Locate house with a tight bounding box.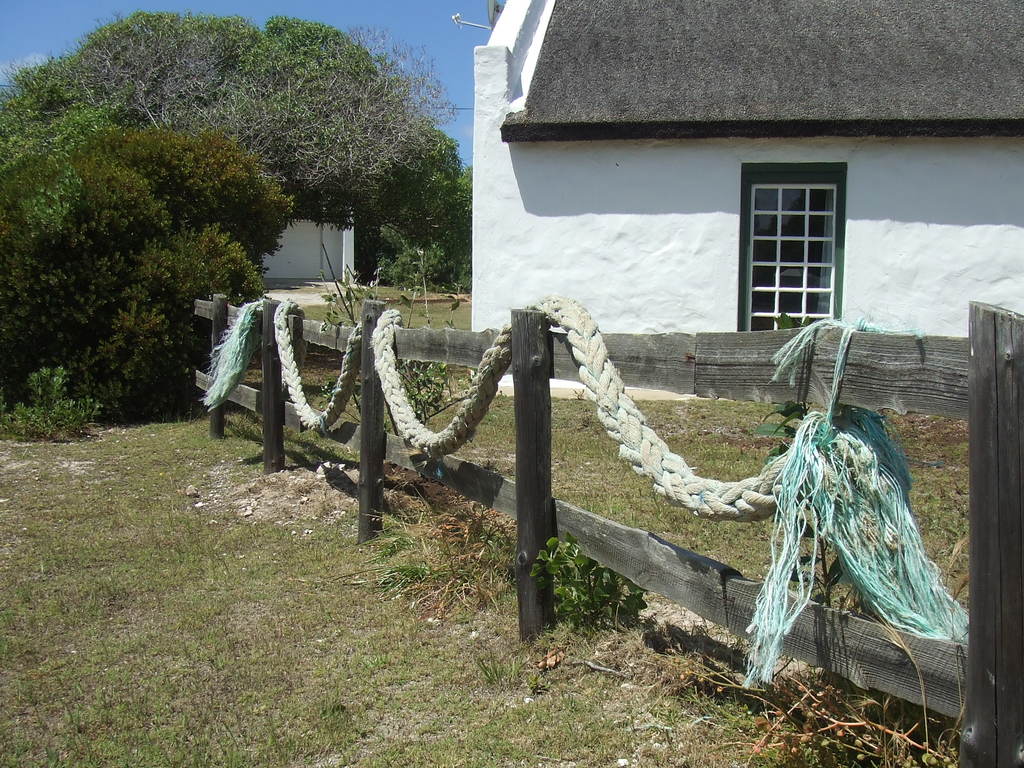
467 0 1023 398.
